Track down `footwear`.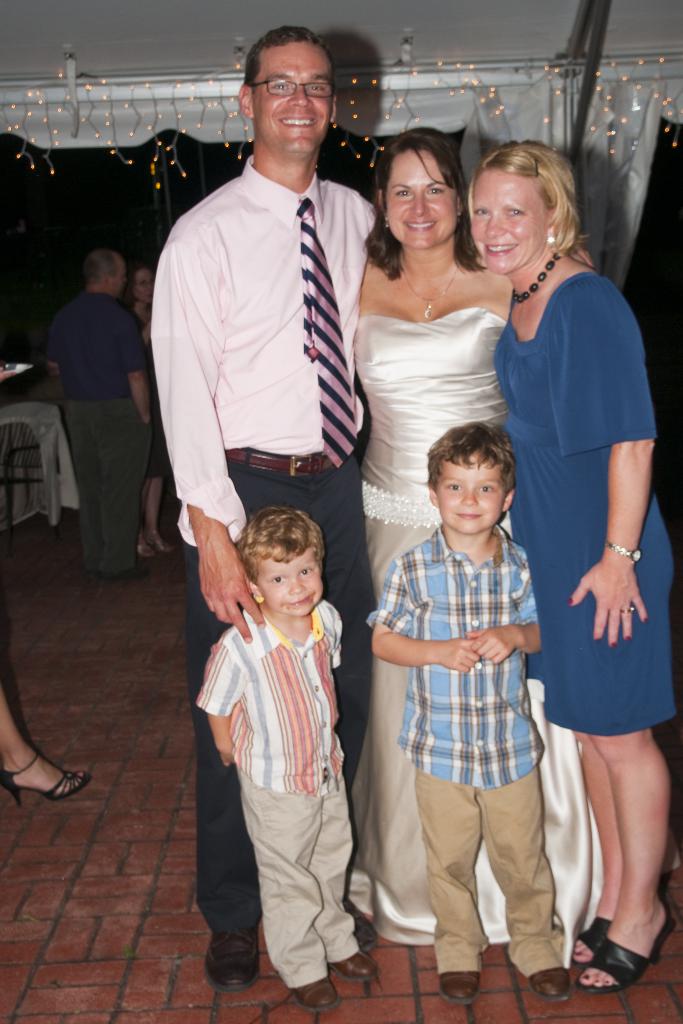
Tracked to x1=588 y1=928 x2=663 y2=1005.
